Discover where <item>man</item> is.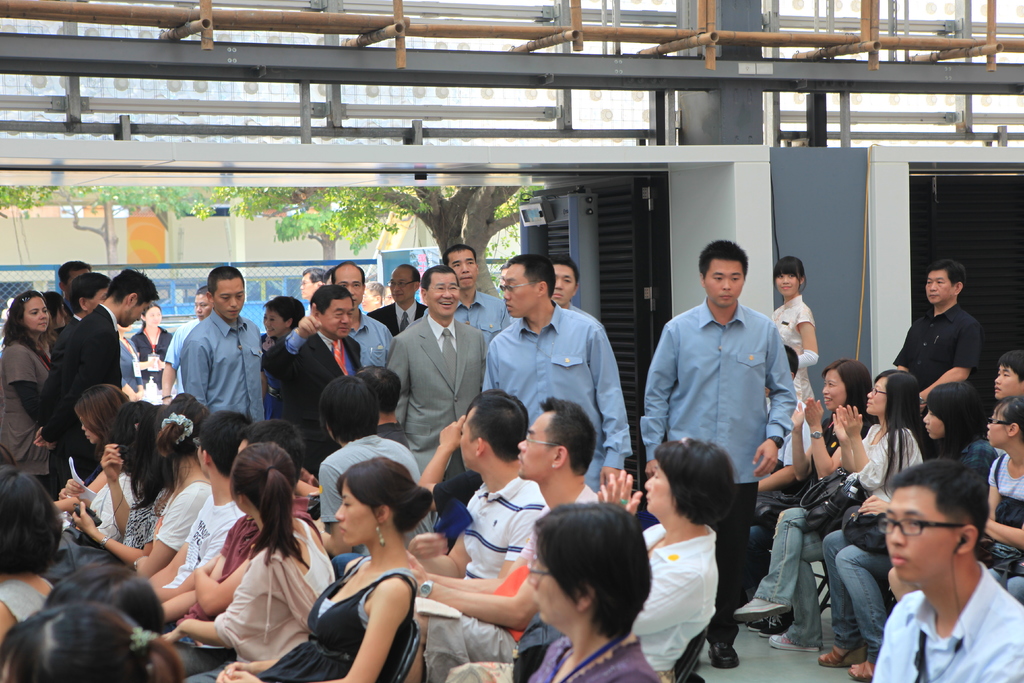
Discovered at 337:263:394:375.
